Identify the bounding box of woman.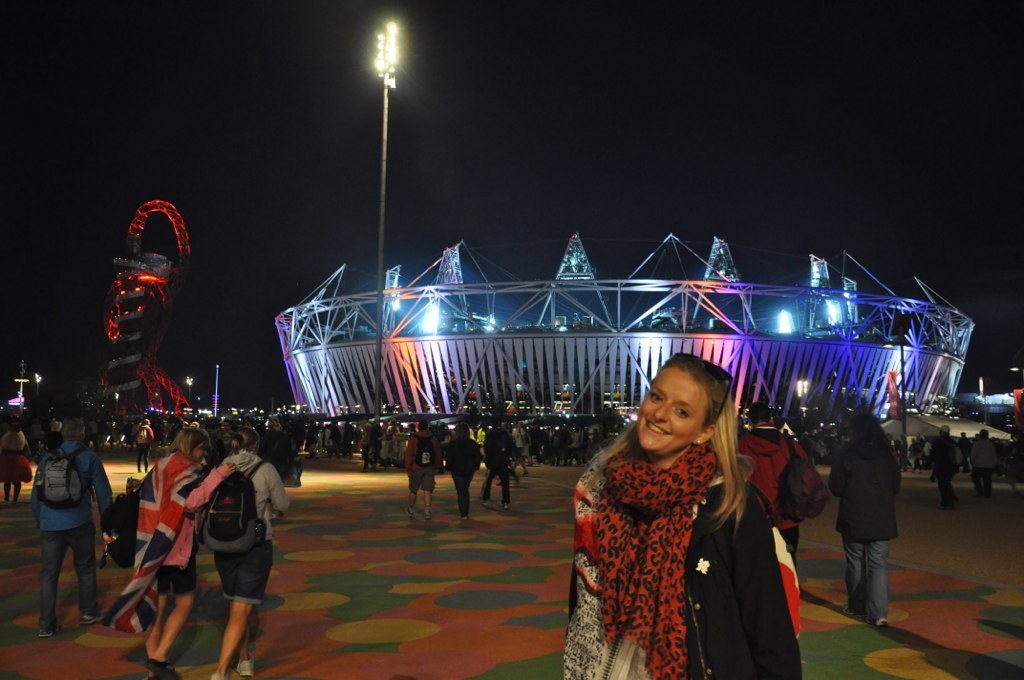
Rect(139, 429, 219, 665).
